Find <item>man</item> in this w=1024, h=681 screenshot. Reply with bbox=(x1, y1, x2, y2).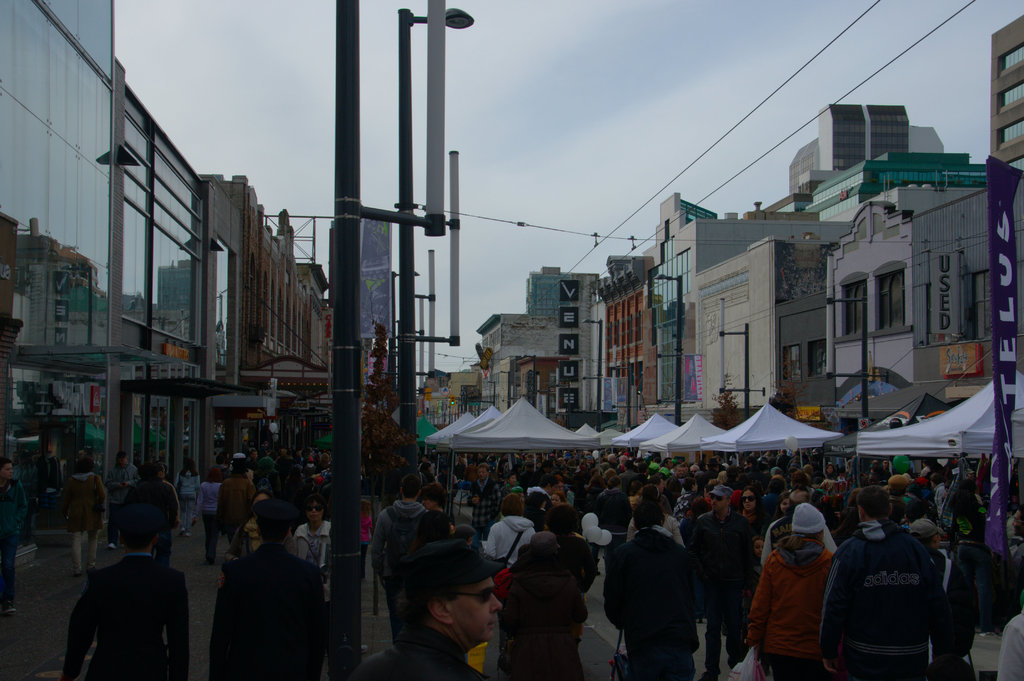
bbox=(742, 456, 761, 471).
